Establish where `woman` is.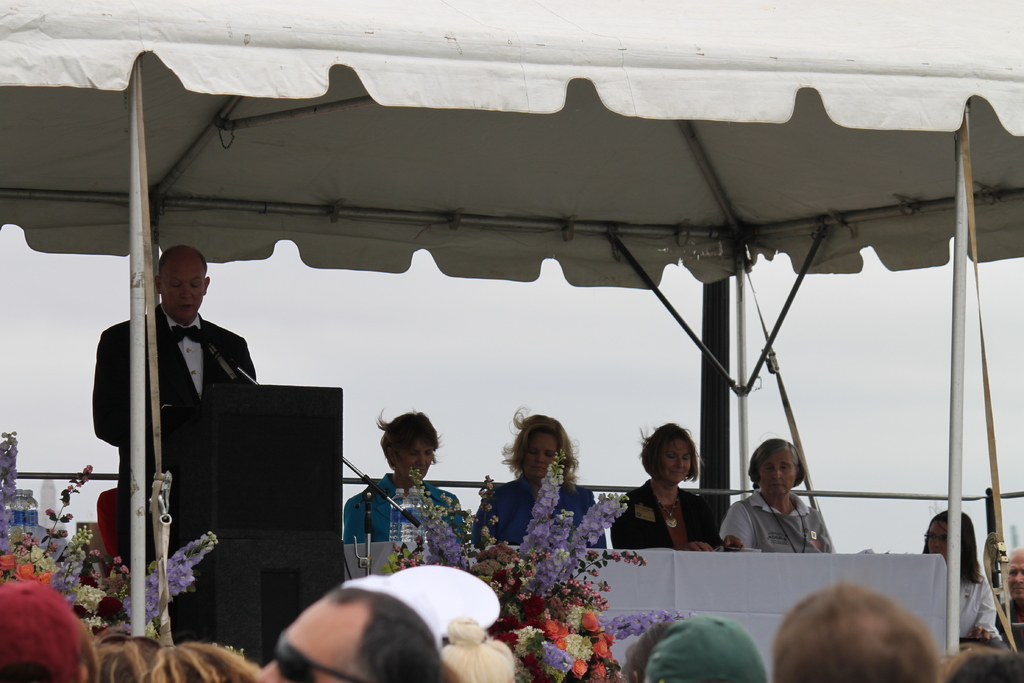
Established at [left=913, top=504, right=1014, bottom=653].
